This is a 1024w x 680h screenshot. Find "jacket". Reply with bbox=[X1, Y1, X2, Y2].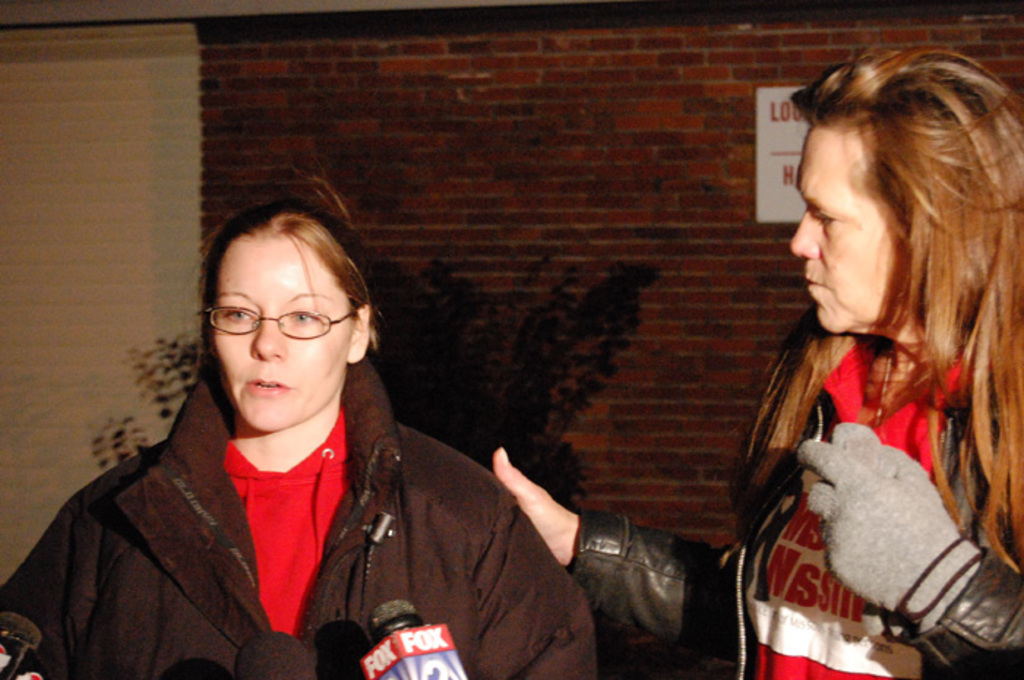
bbox=[23, 311, 587, 679].
